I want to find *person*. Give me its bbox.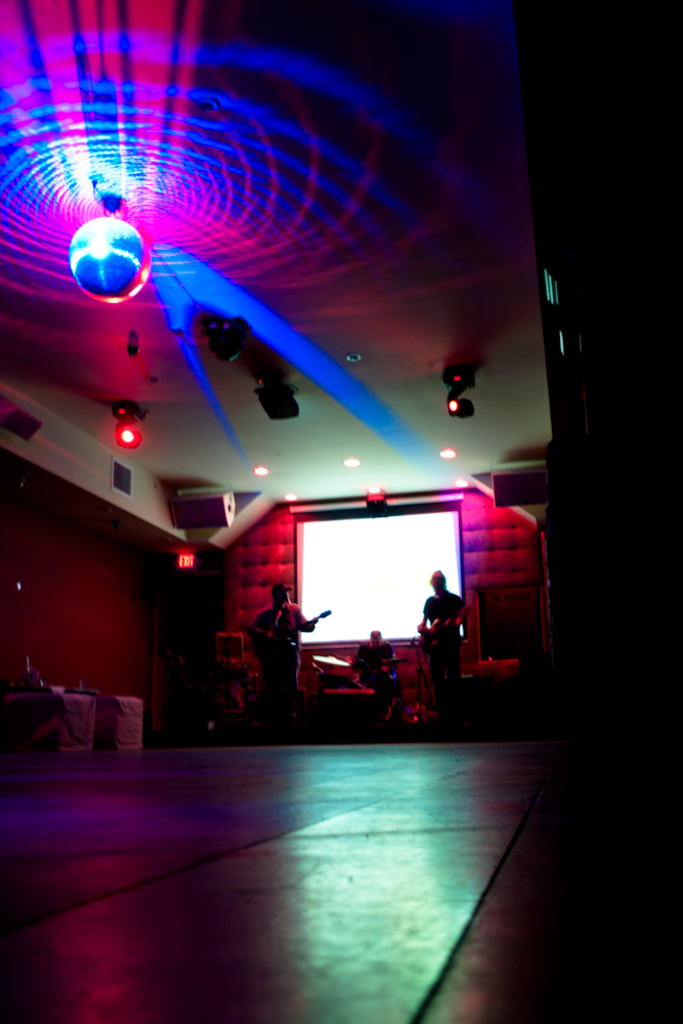
l=253, t=587, r=321, b=723.
